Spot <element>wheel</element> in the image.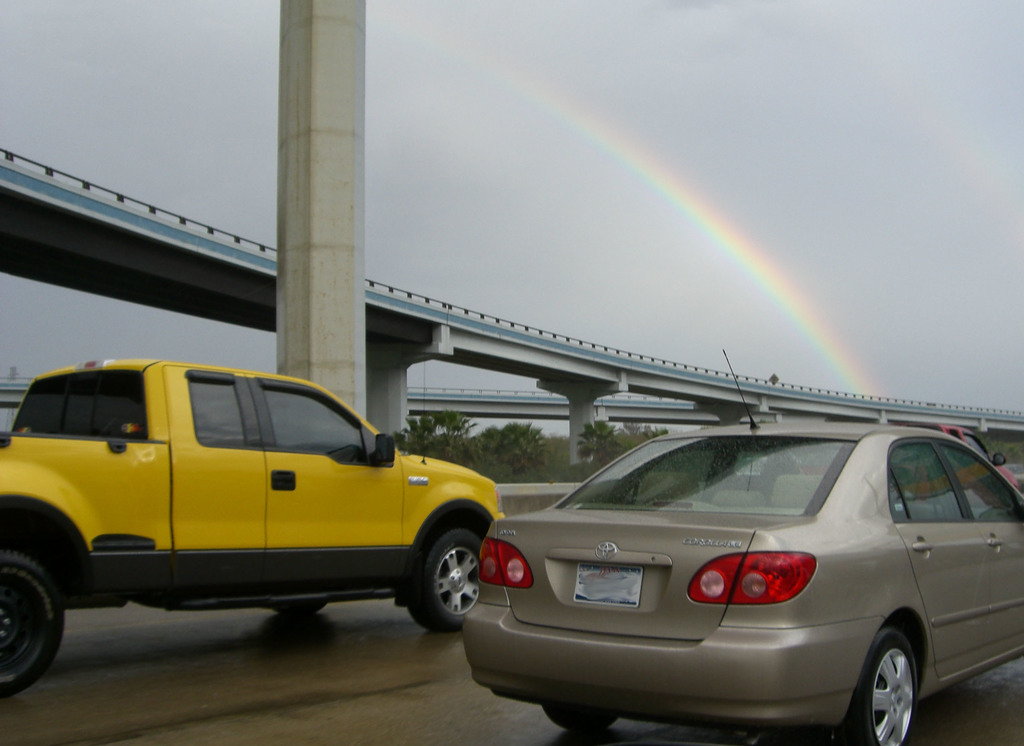
<element>wheel</element> found at select_region(836, 629, 916, 745).
